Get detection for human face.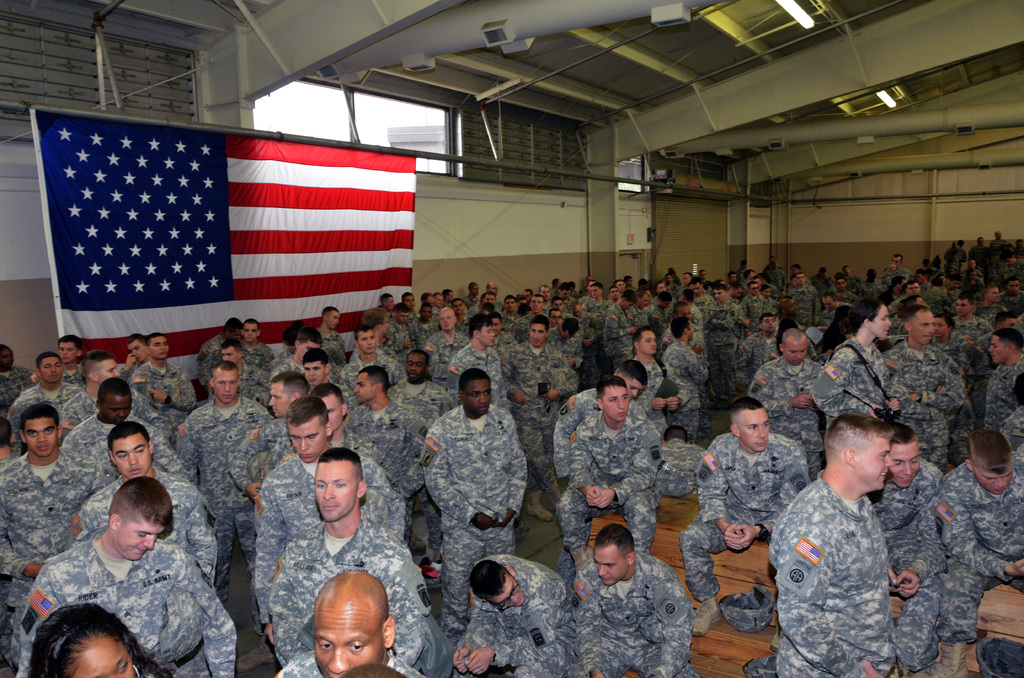
Detection: bbox=[428, 296, 436, 307].
